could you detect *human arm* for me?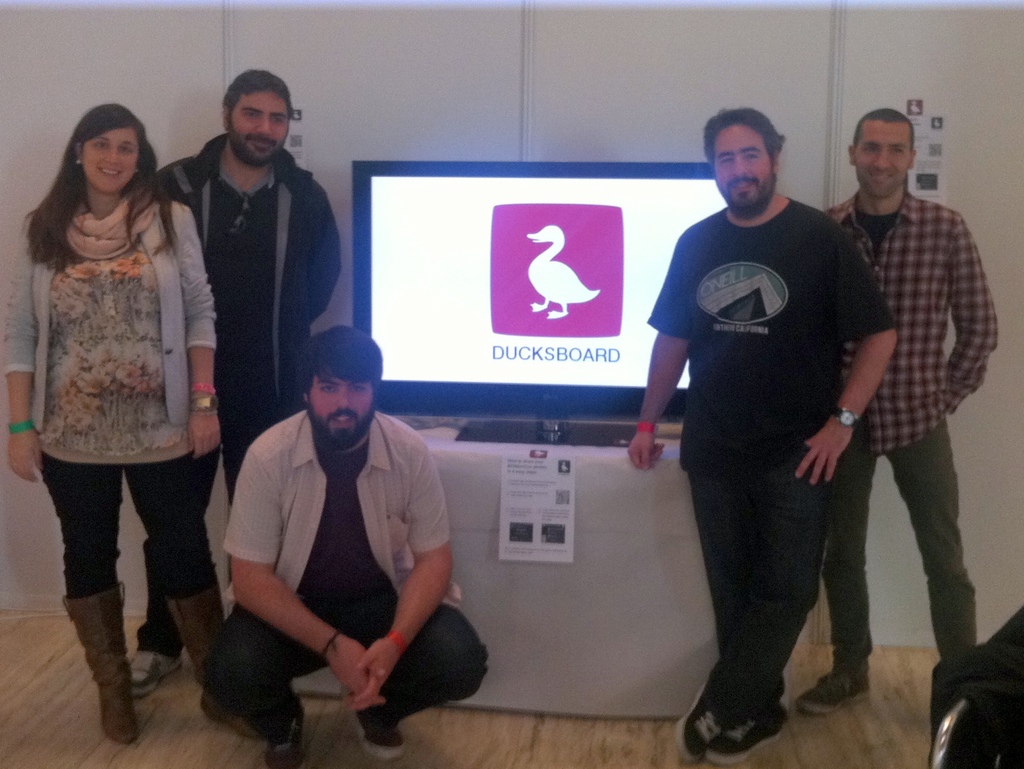
Detection result: pyautogui.locateOnScreen(297, 177, 348, 310).
